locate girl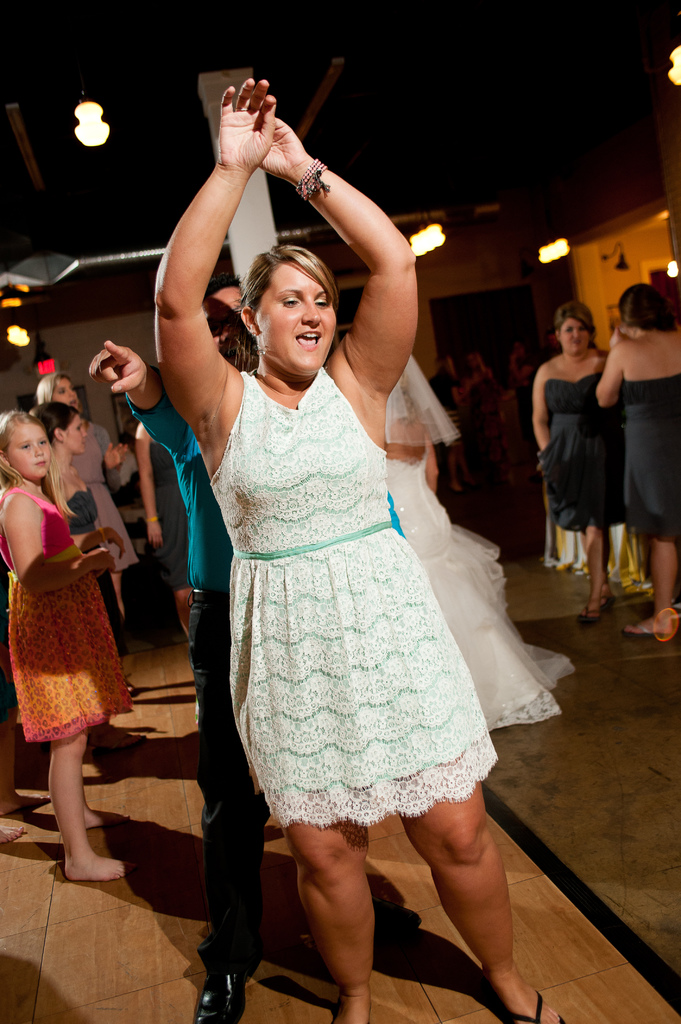
{"left": 0, "top": 413, "right": 137, "bottom": 882}
